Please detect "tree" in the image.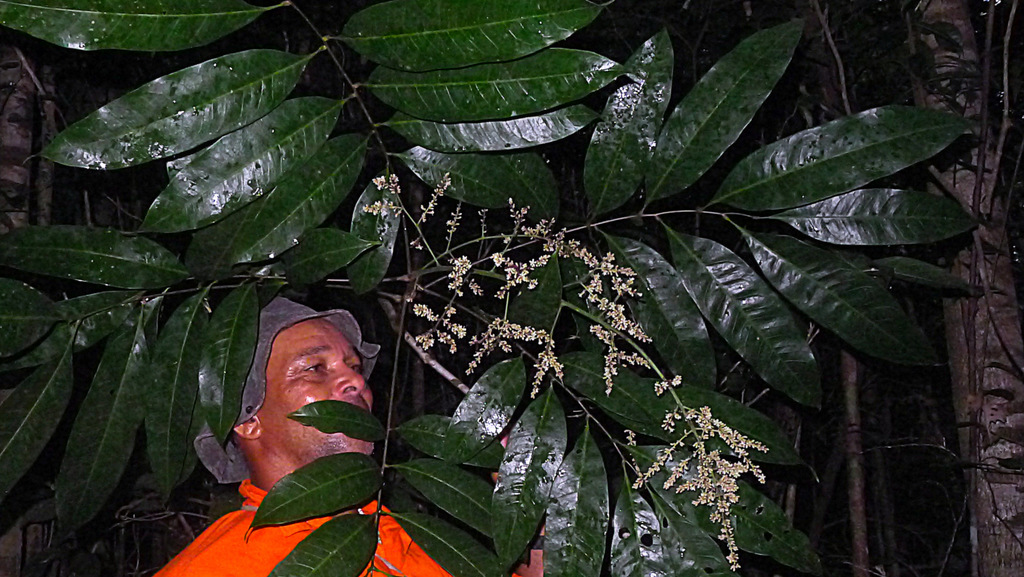
bbox=[0, 0, 970, 576].
